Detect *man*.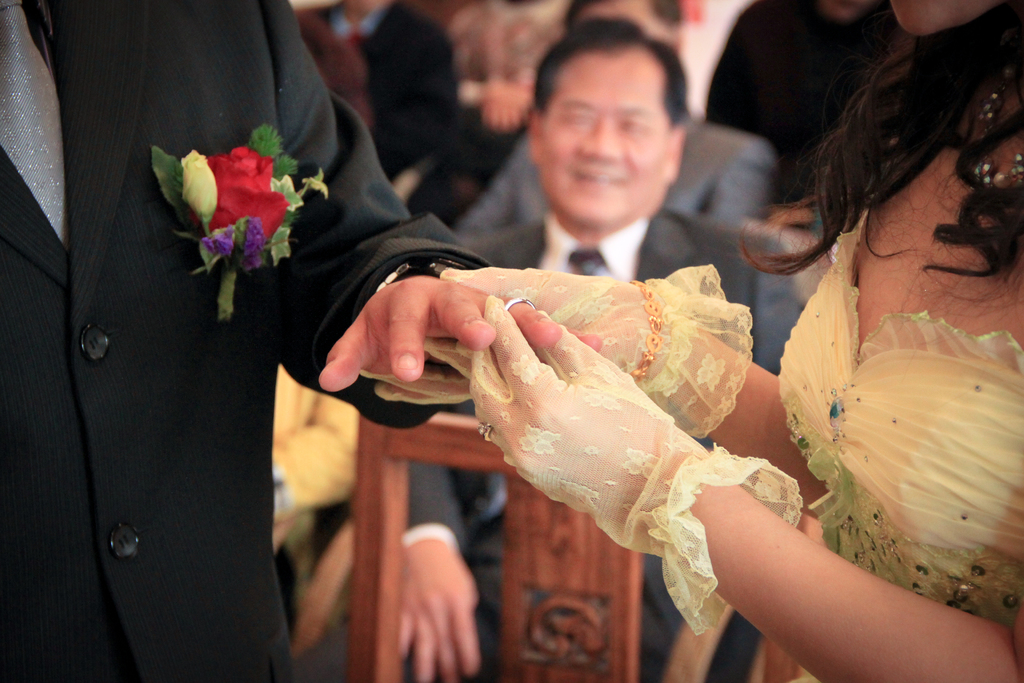
Detected at locate(0, 0, 598, 682).
